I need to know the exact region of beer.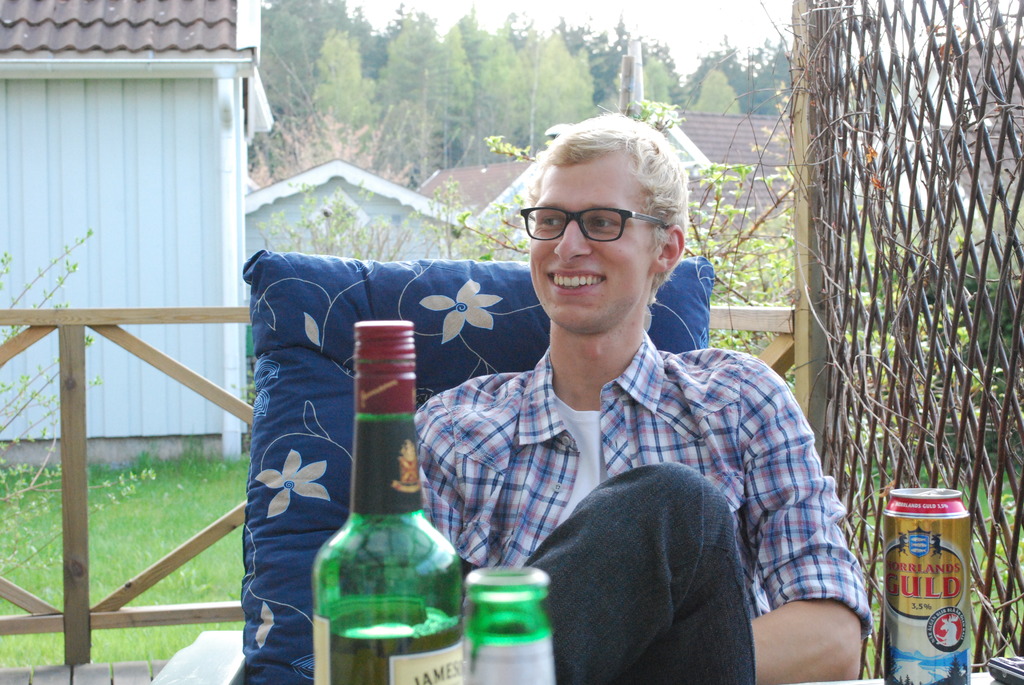
Region: x1=885, y1=482, x2=972, y2=684.
